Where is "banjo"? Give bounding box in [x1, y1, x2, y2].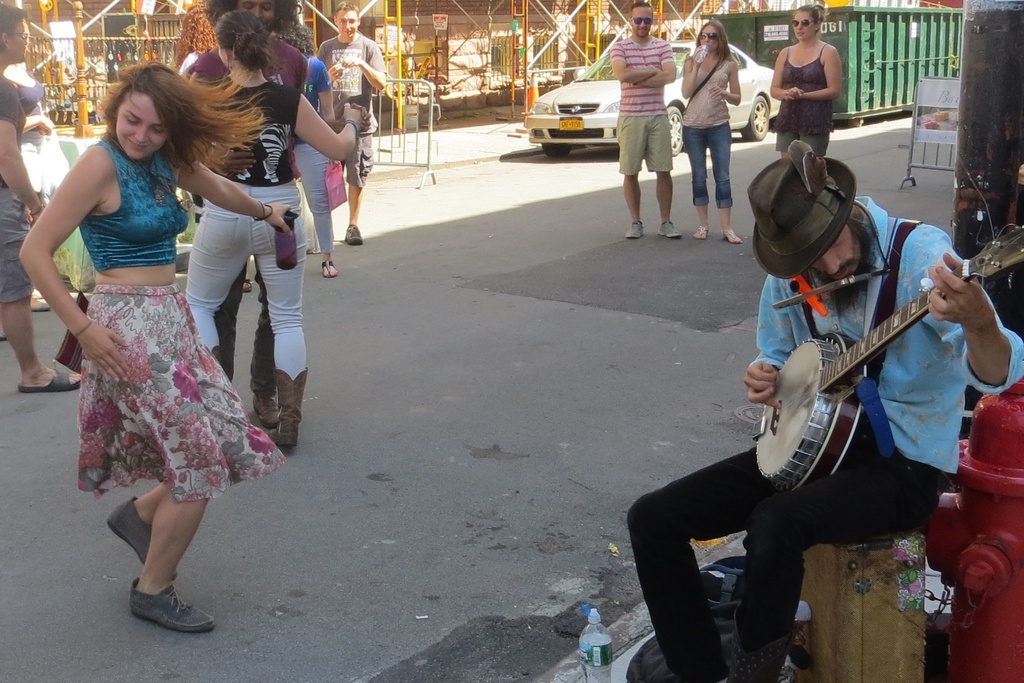
[734, 233, 995, 478].
